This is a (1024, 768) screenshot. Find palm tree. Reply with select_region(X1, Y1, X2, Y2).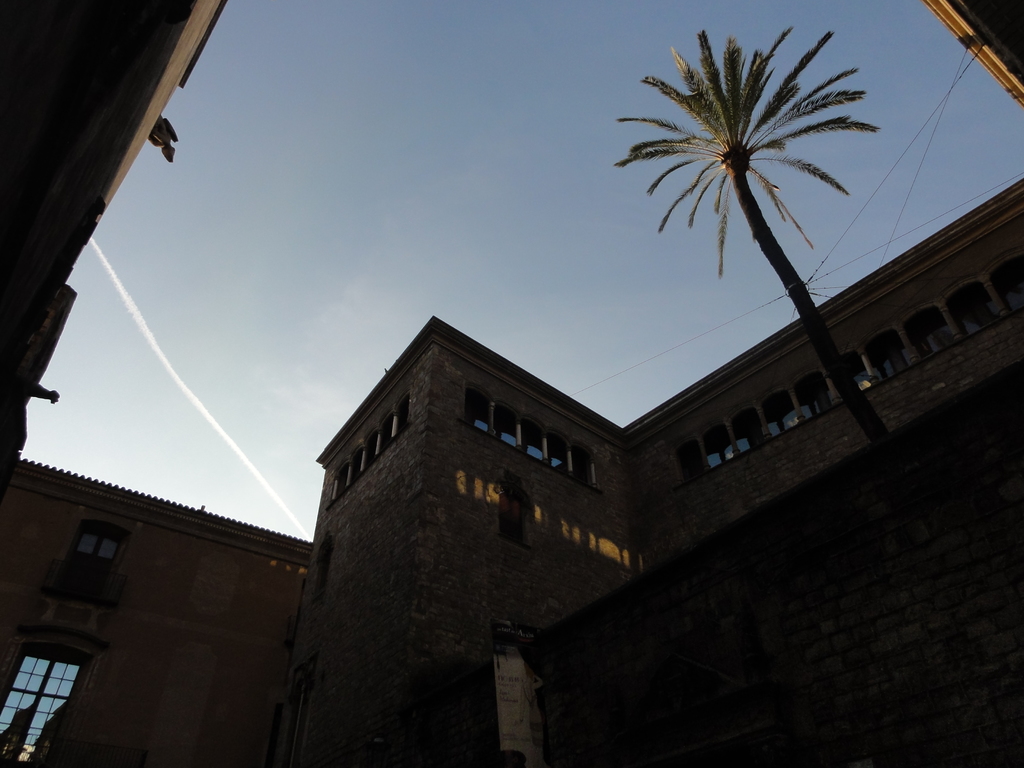
select_region(616, 29, 1015, 767).
